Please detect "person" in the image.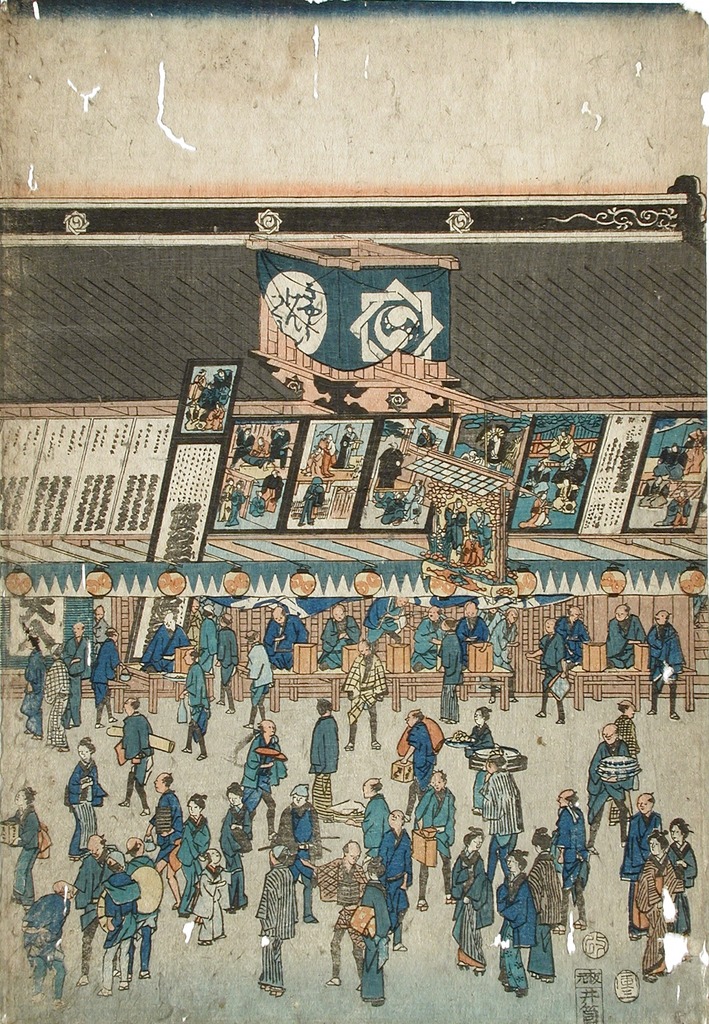
x1=455, y1=703, x2=502, y2=818.
